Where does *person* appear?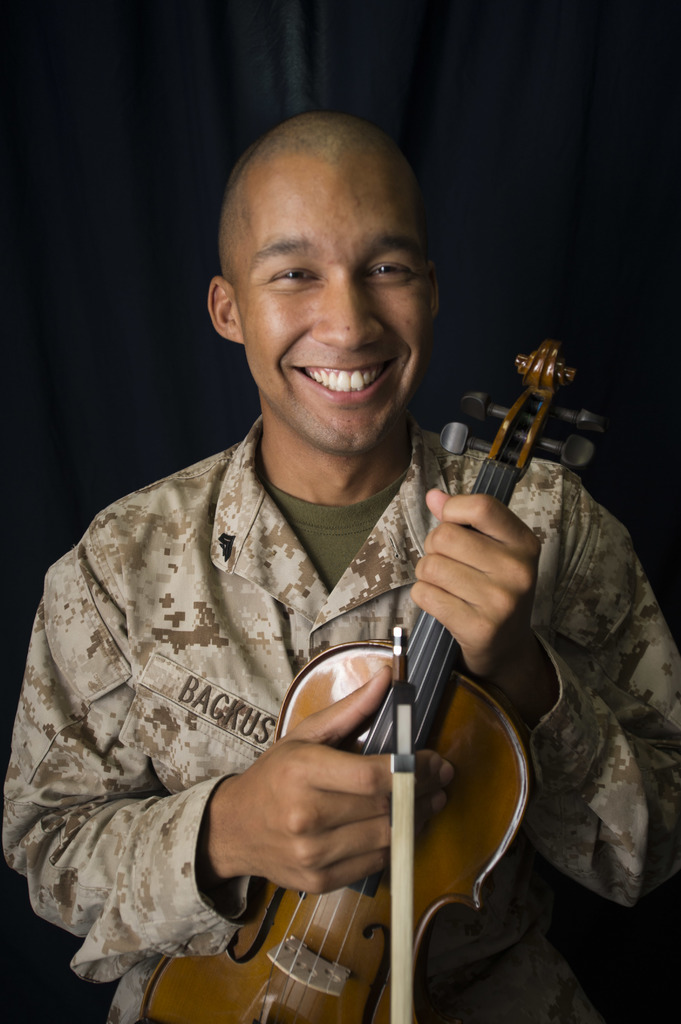
Appears at <bbox>0, 112, 680, 1023</bbox>.
